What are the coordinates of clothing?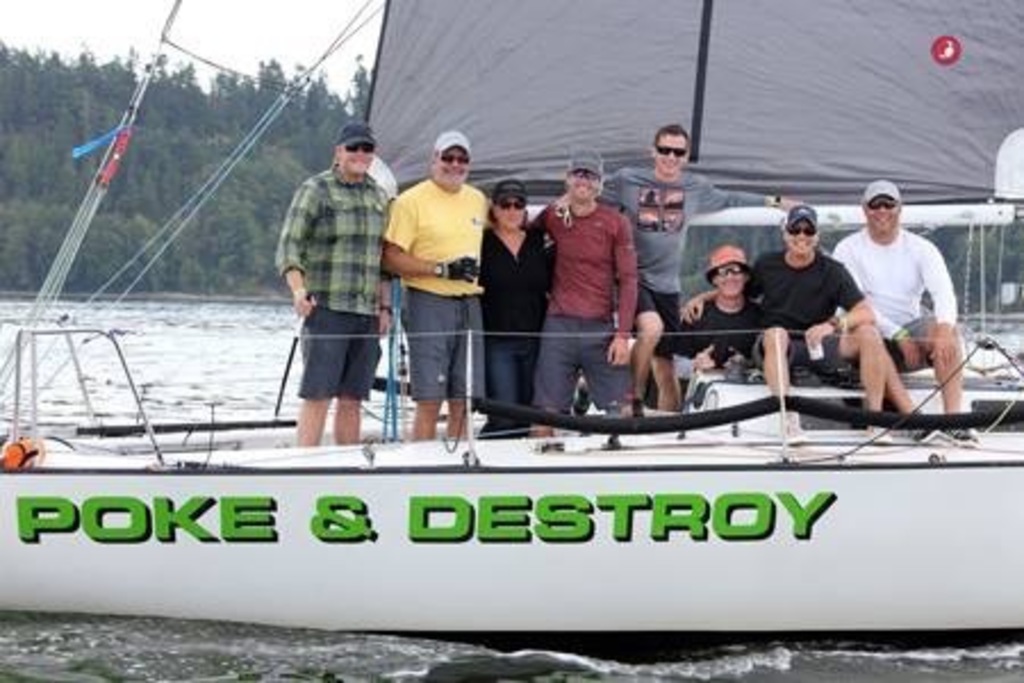
bbox=(382, 184, 487, 296).
